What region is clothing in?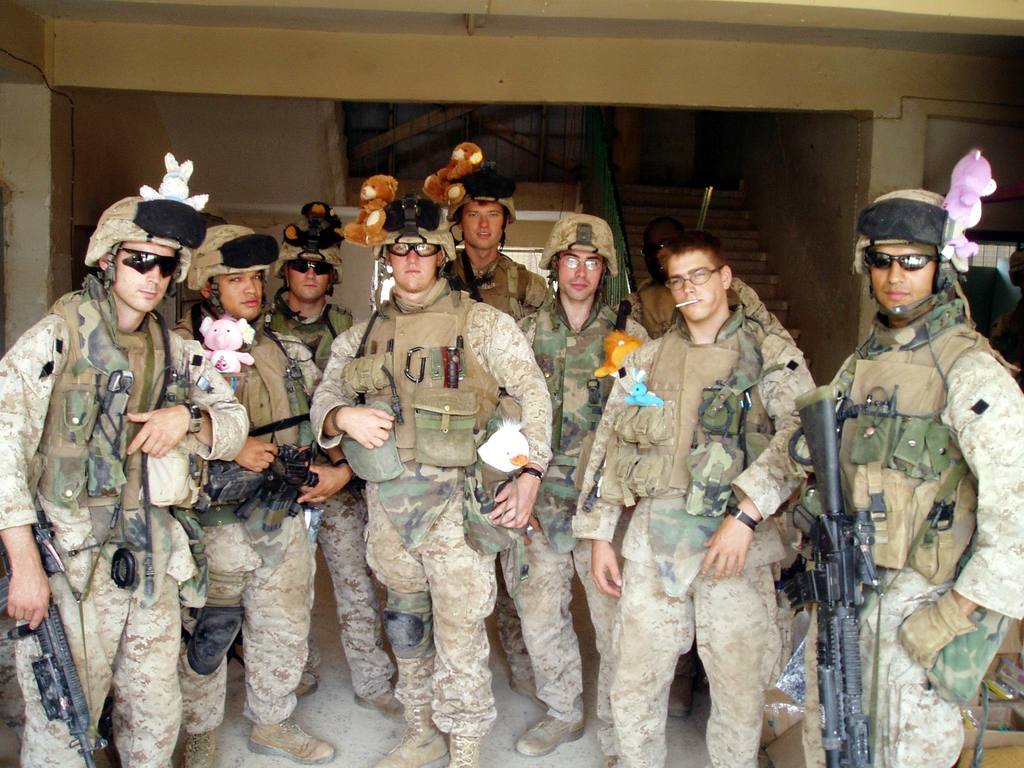
x1=257 y1=284 x2=396 y2=705.
